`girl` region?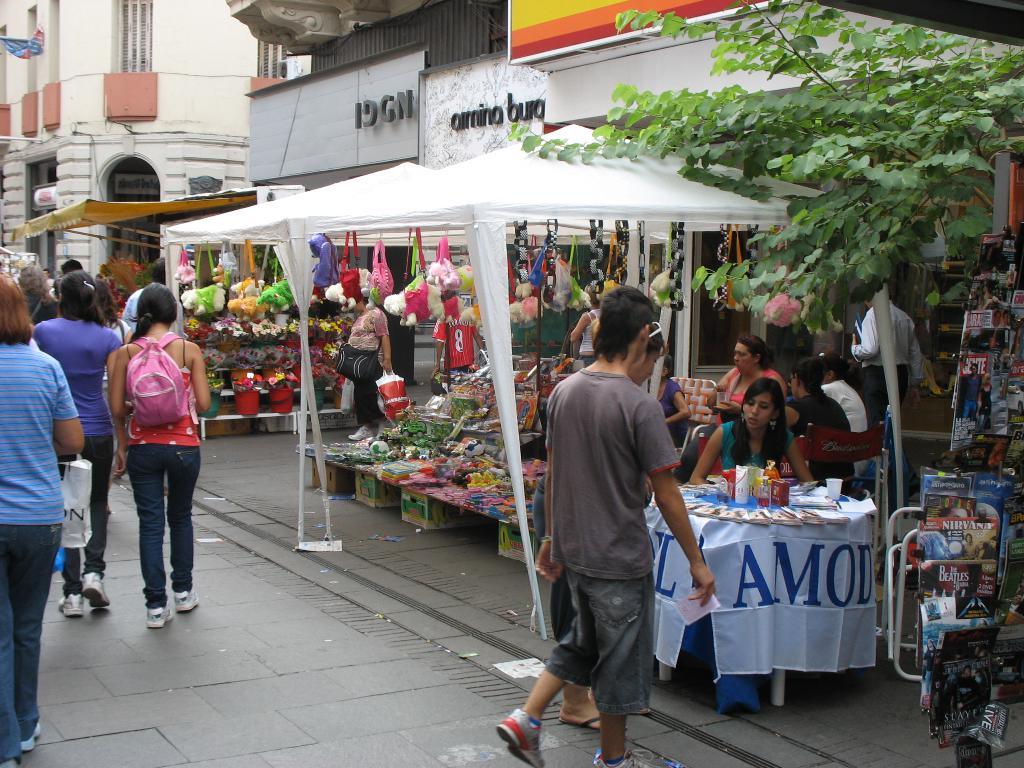
[x1=110, y1=275, x2=213, y2=636]
